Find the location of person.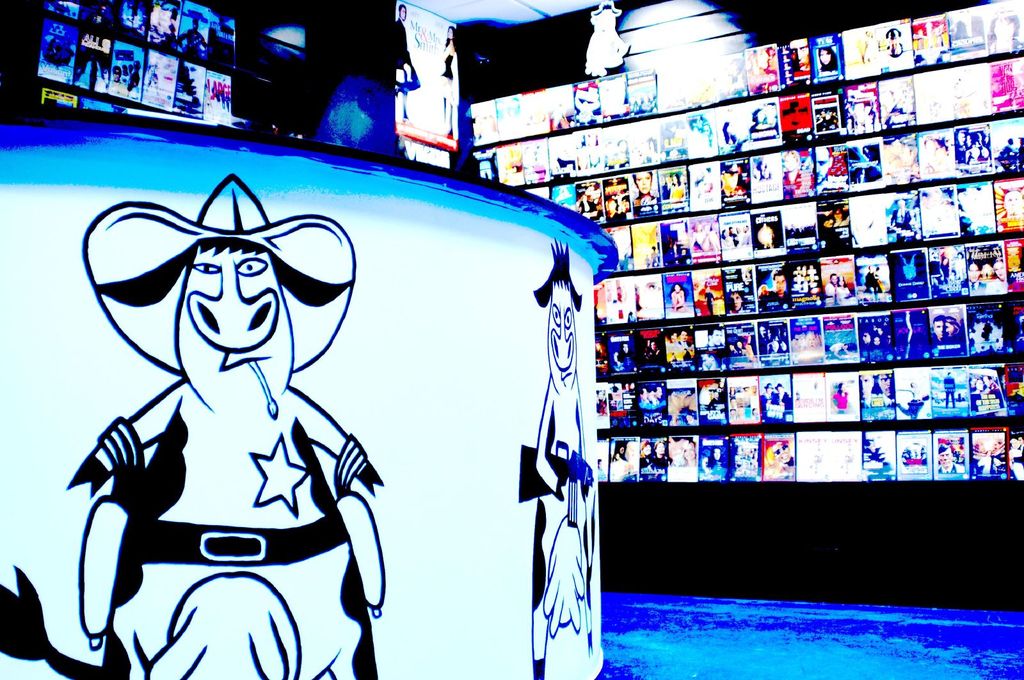
Location: [x1=818, y1=46, x2=838, y2=72].
